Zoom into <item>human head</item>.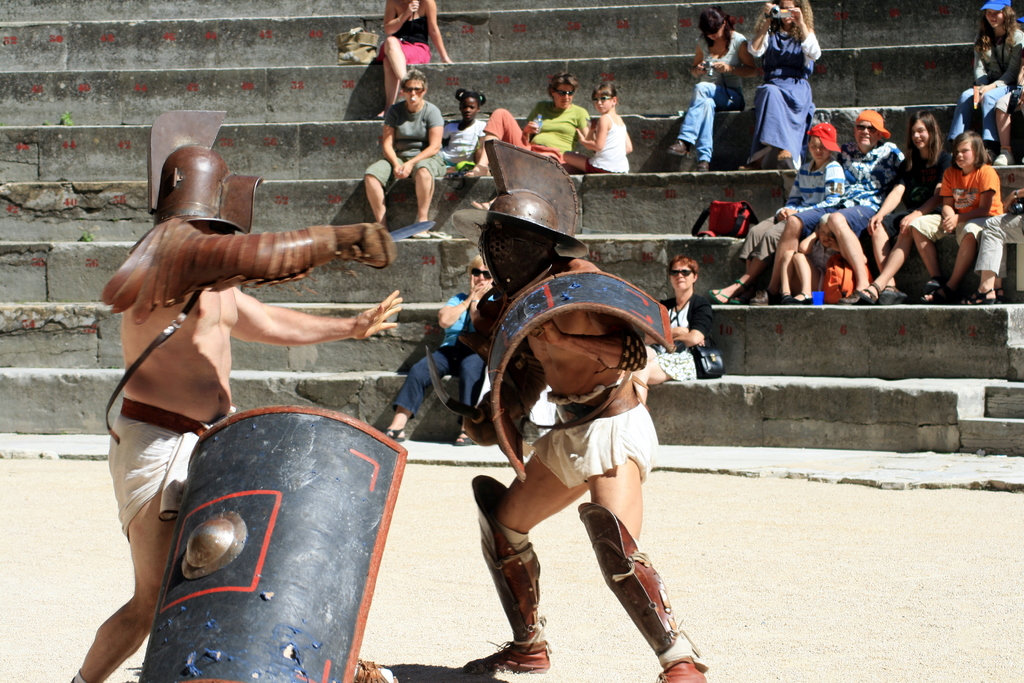
Zoom target: region(817, 213, 835, 245).
